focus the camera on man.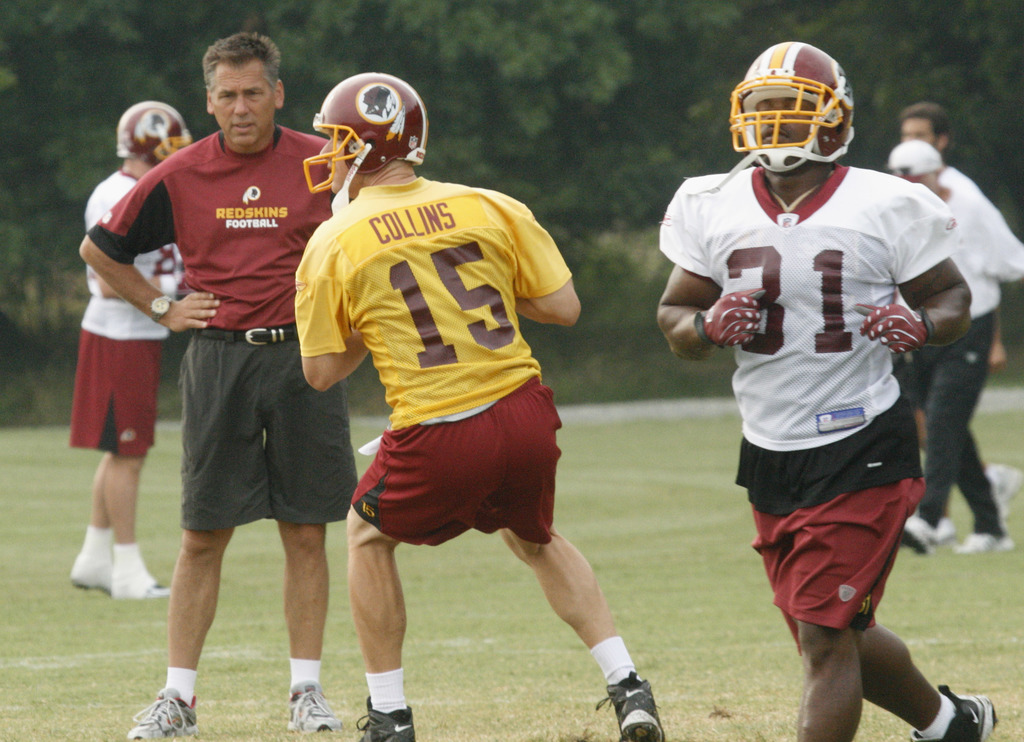
Focus region: [x1=883, y1=141, x2=1023, y2=557].
